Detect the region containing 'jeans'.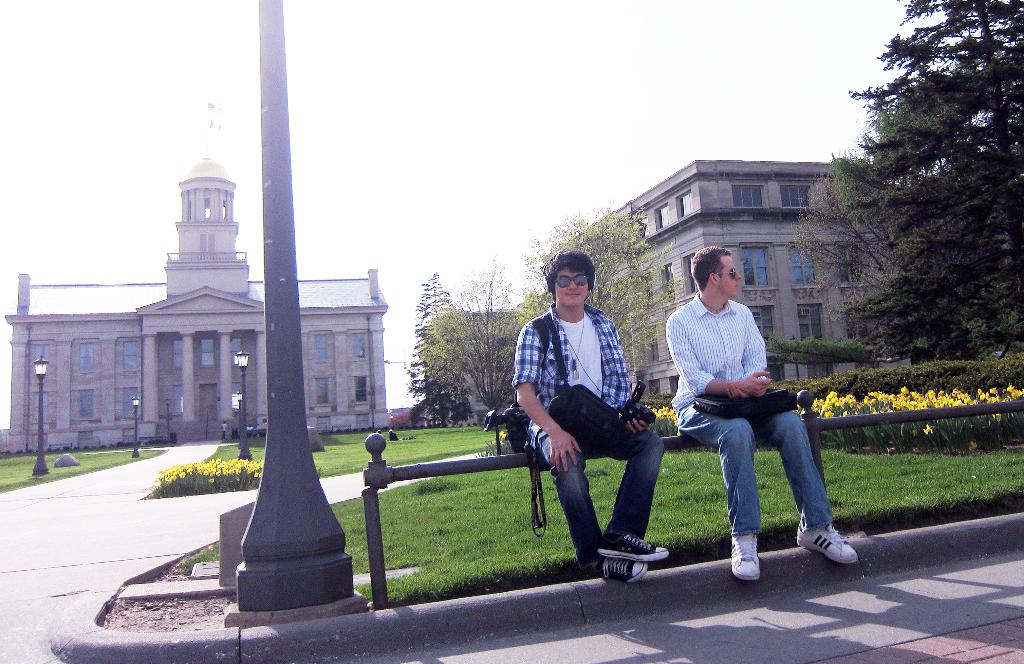
region(529, 420, 662, 574).
